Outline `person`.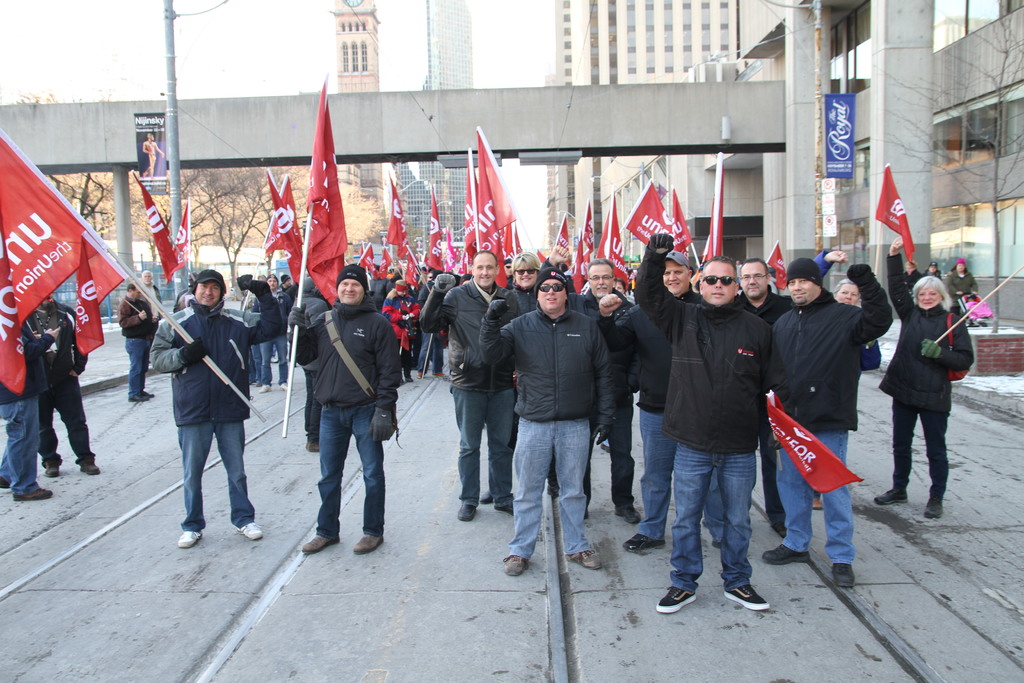
Outline: (left=0, top=315, right=53, bottom=504).
